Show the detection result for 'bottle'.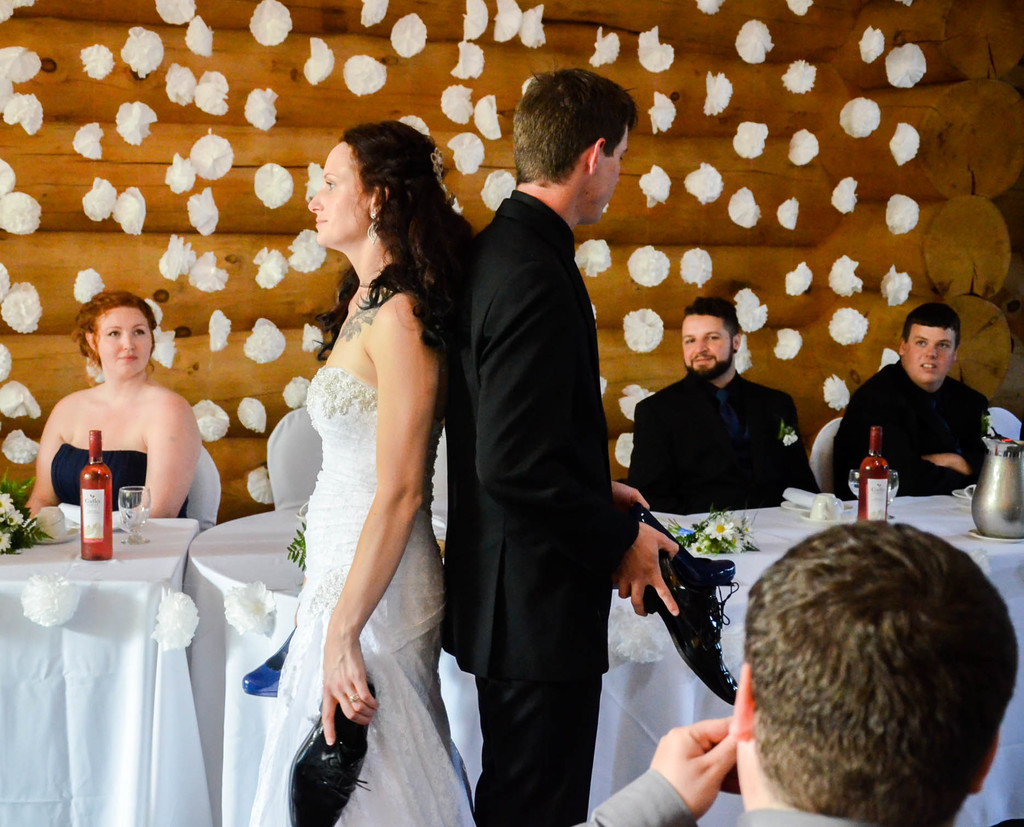
80,428,115,561.
